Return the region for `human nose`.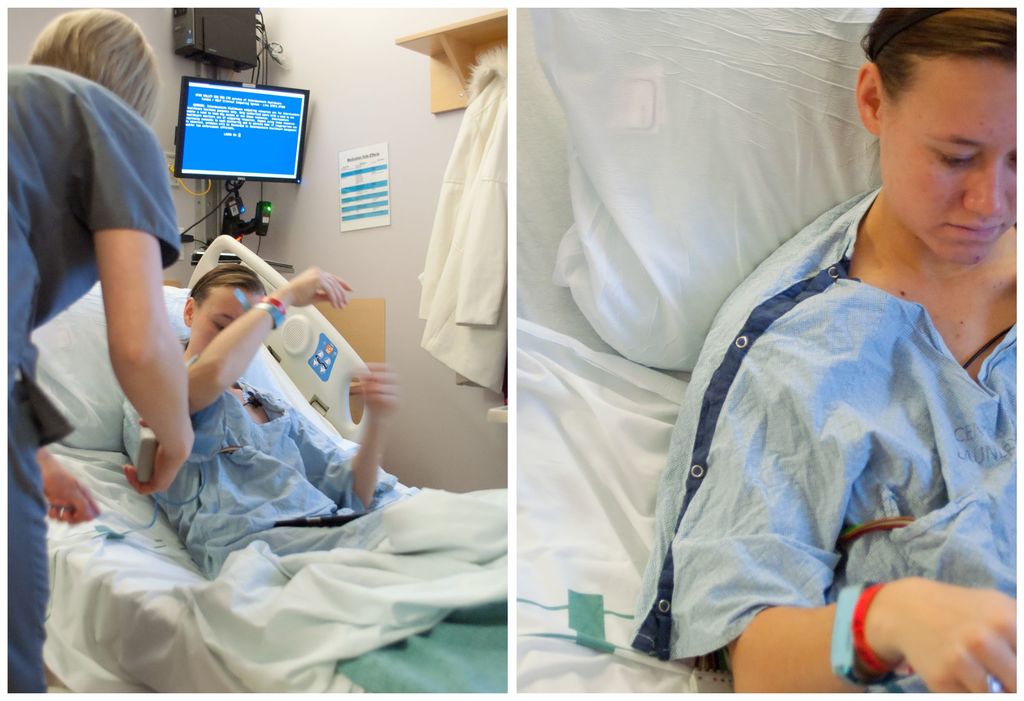
region(961, 158, 1009, 214).
